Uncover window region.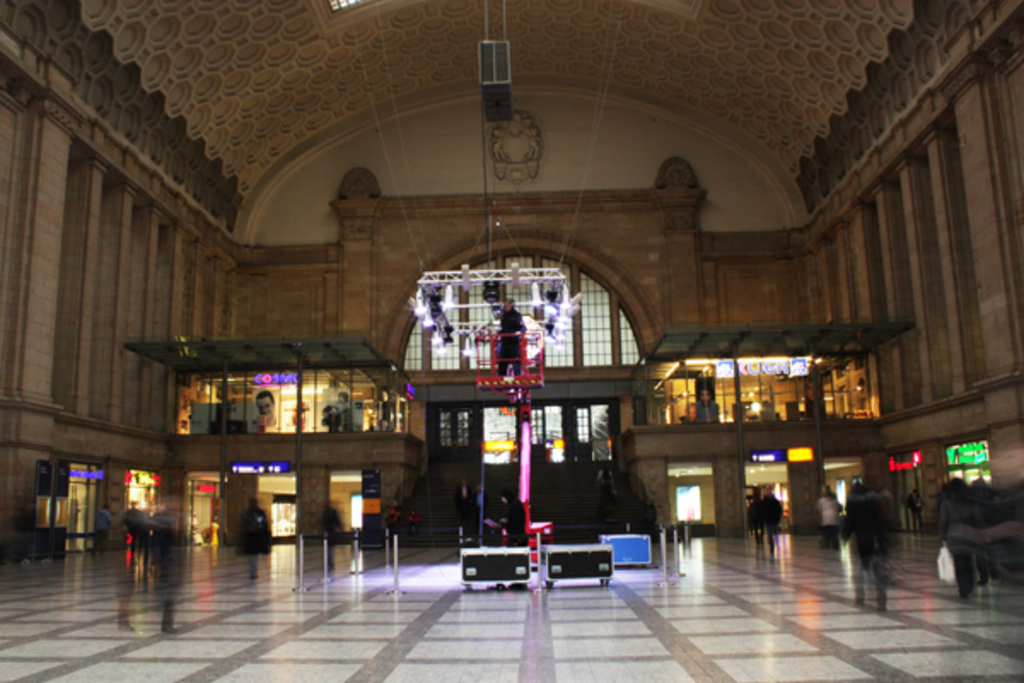
Uncovered: <region>393, 254, 640, 372</region>.
